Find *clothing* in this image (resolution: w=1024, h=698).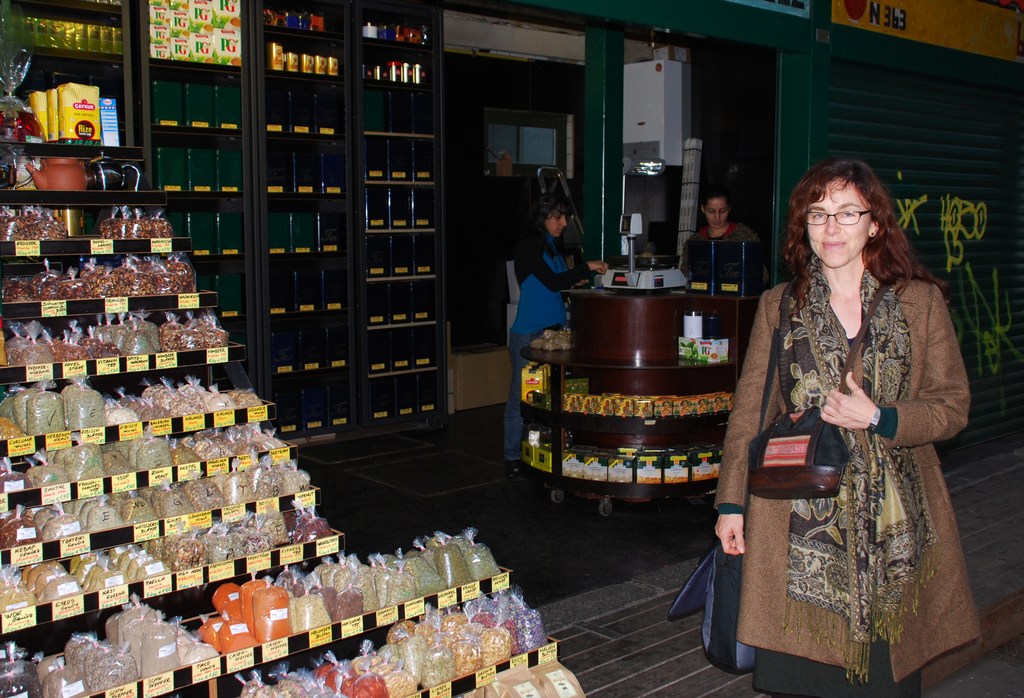
rect(724, 222, 993, 667).
